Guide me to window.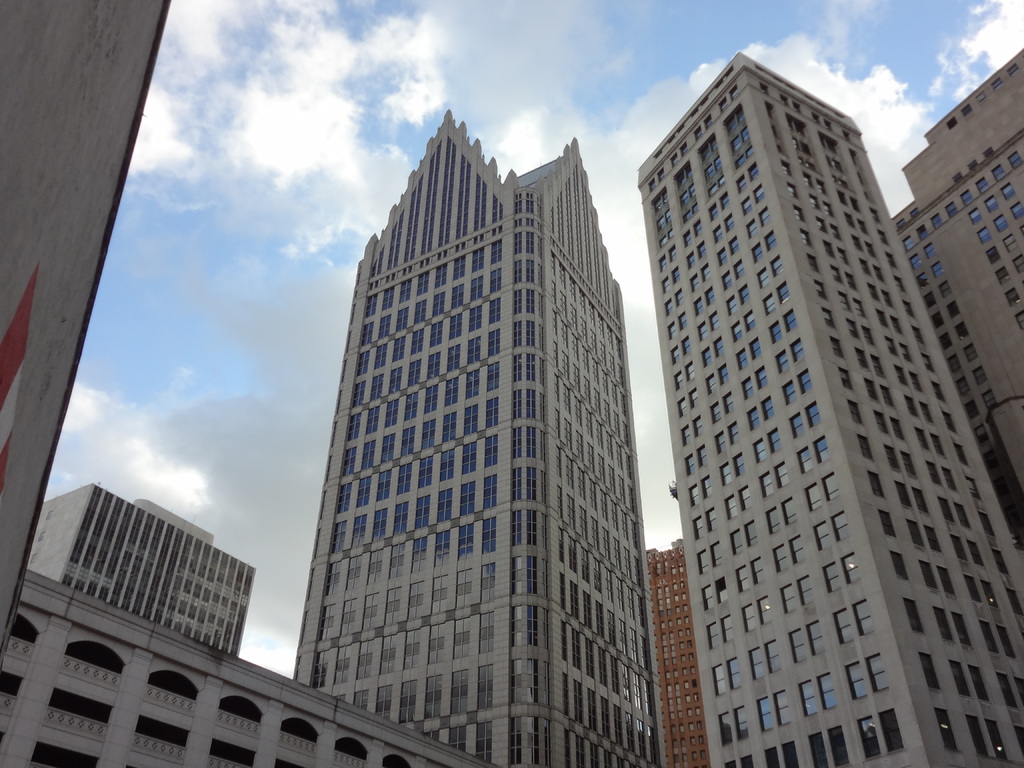
Guidance: [left=796, top=578, right=808, bottom=609].
